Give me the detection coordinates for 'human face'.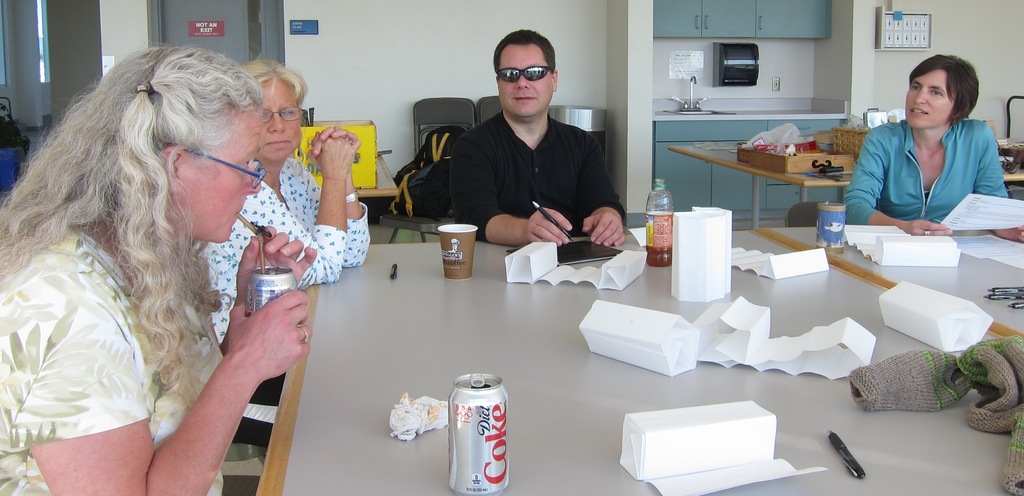
(left=175, top=103, right=262, bottom=245).
